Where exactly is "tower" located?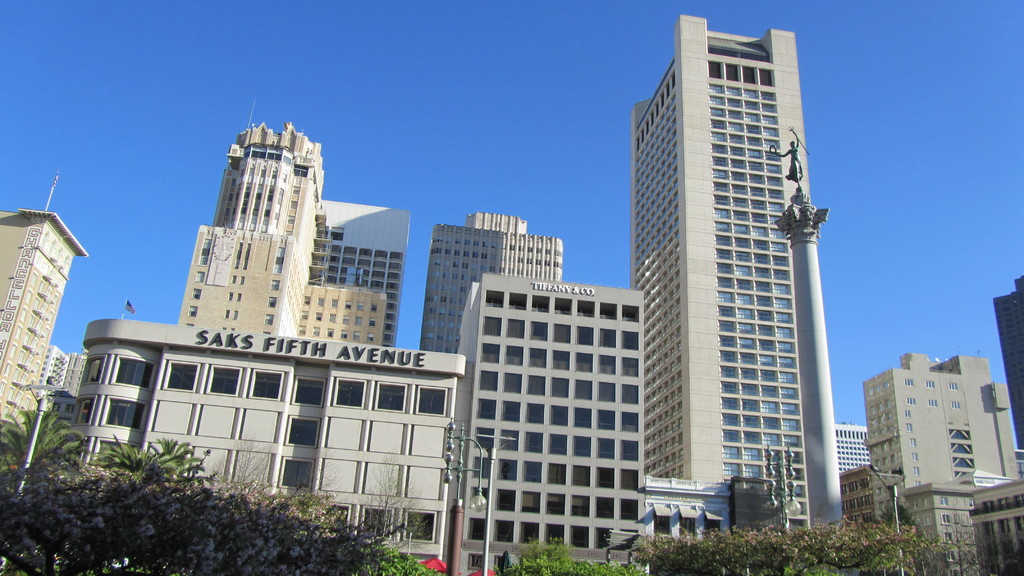
Its bounding box is (x1=208, y1=113, x2=323, y2=260).
